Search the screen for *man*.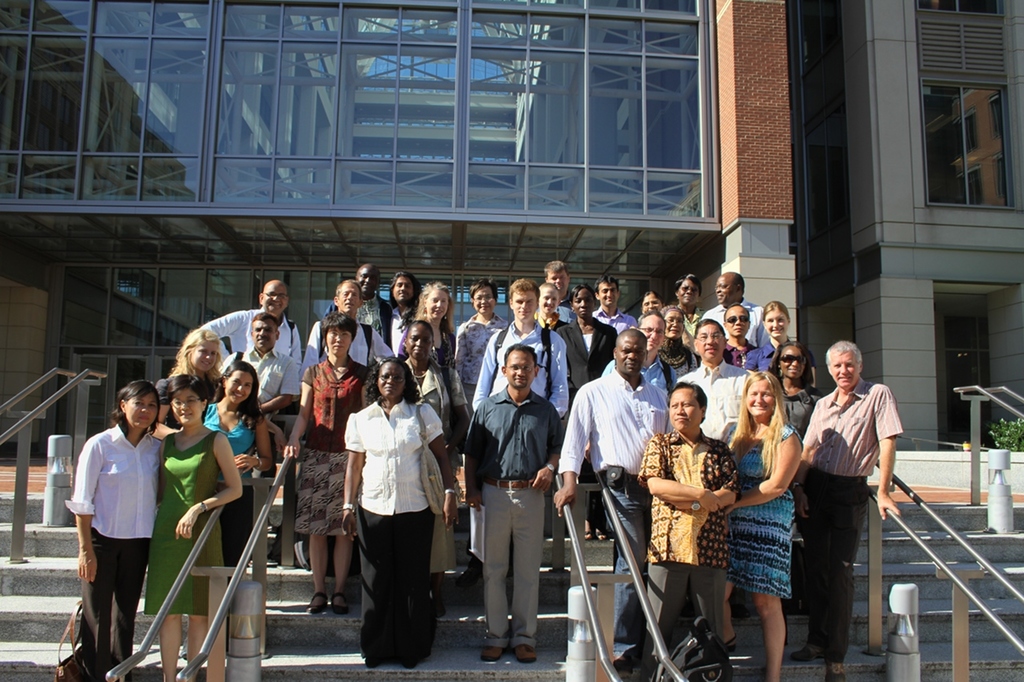
Found at (left=598, top=309, right=682, bottom=405).
